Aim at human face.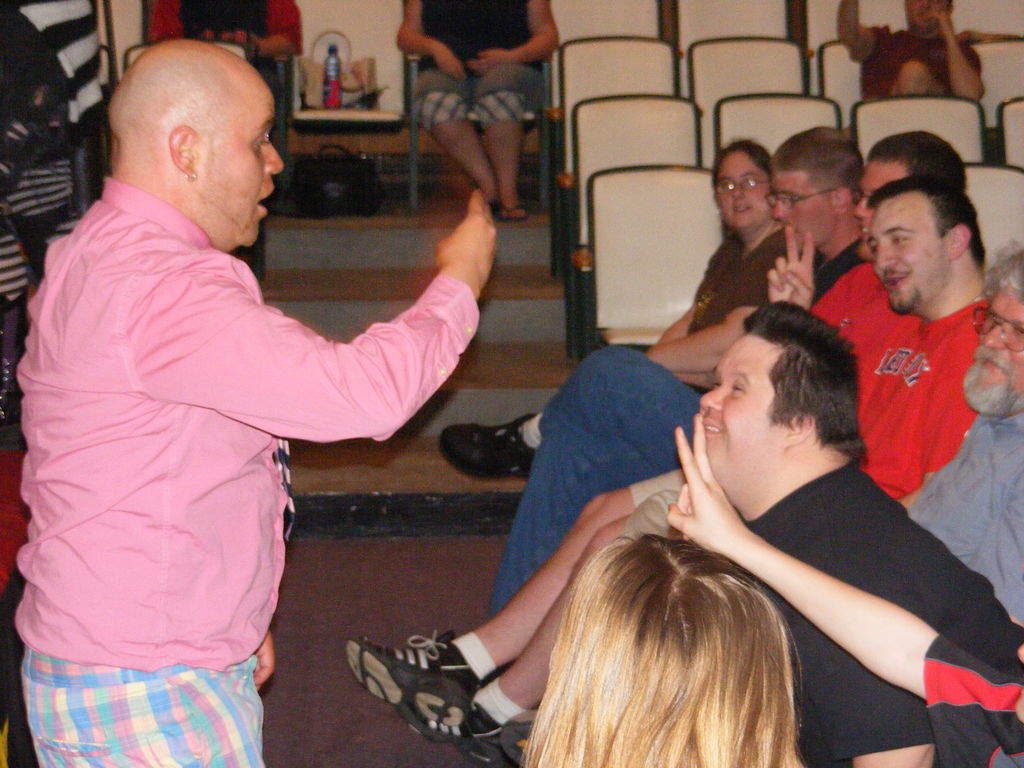
Aimed at (194, 61, 285, 240).
